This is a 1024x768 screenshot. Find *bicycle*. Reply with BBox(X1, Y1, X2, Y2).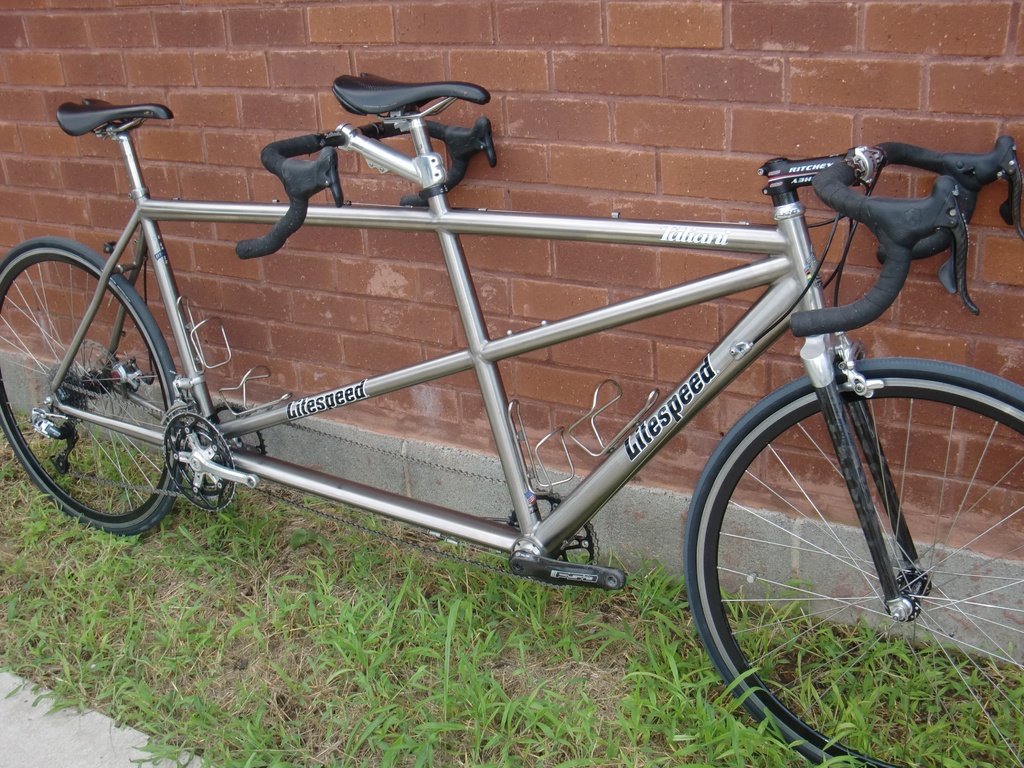
BBox(17, 81, 1023, 685).
